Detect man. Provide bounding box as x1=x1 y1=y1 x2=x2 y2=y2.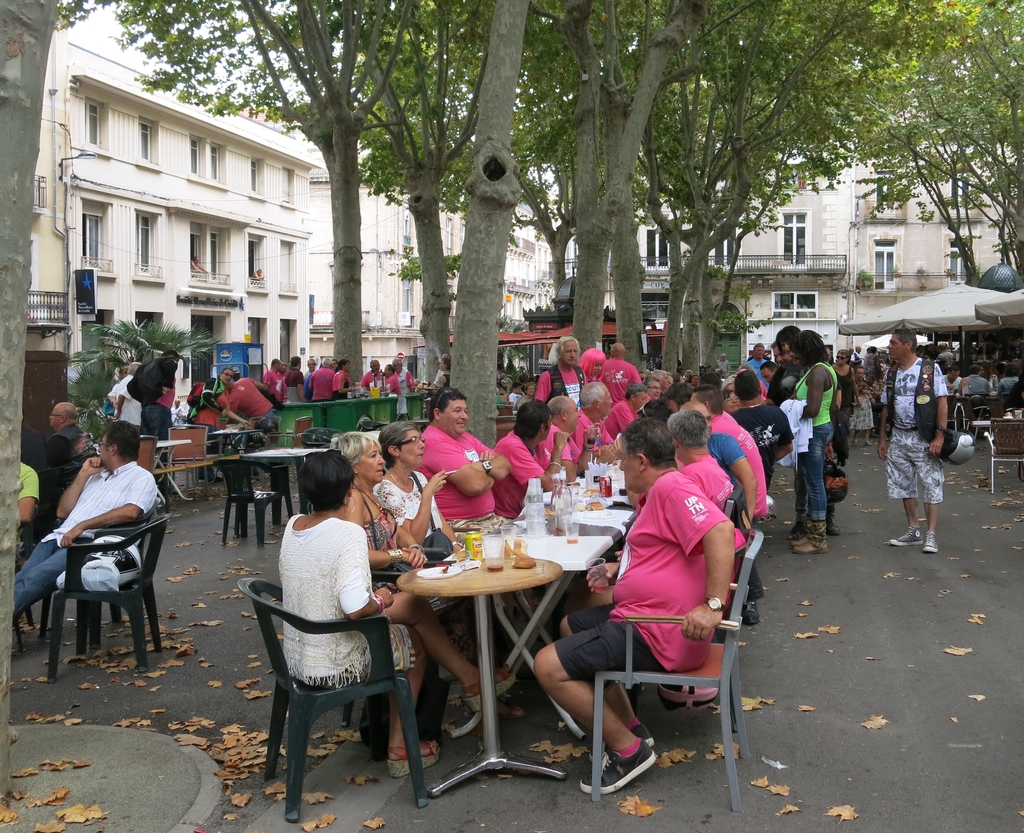
x1=598 y1=344 x2=640 y2=400.
